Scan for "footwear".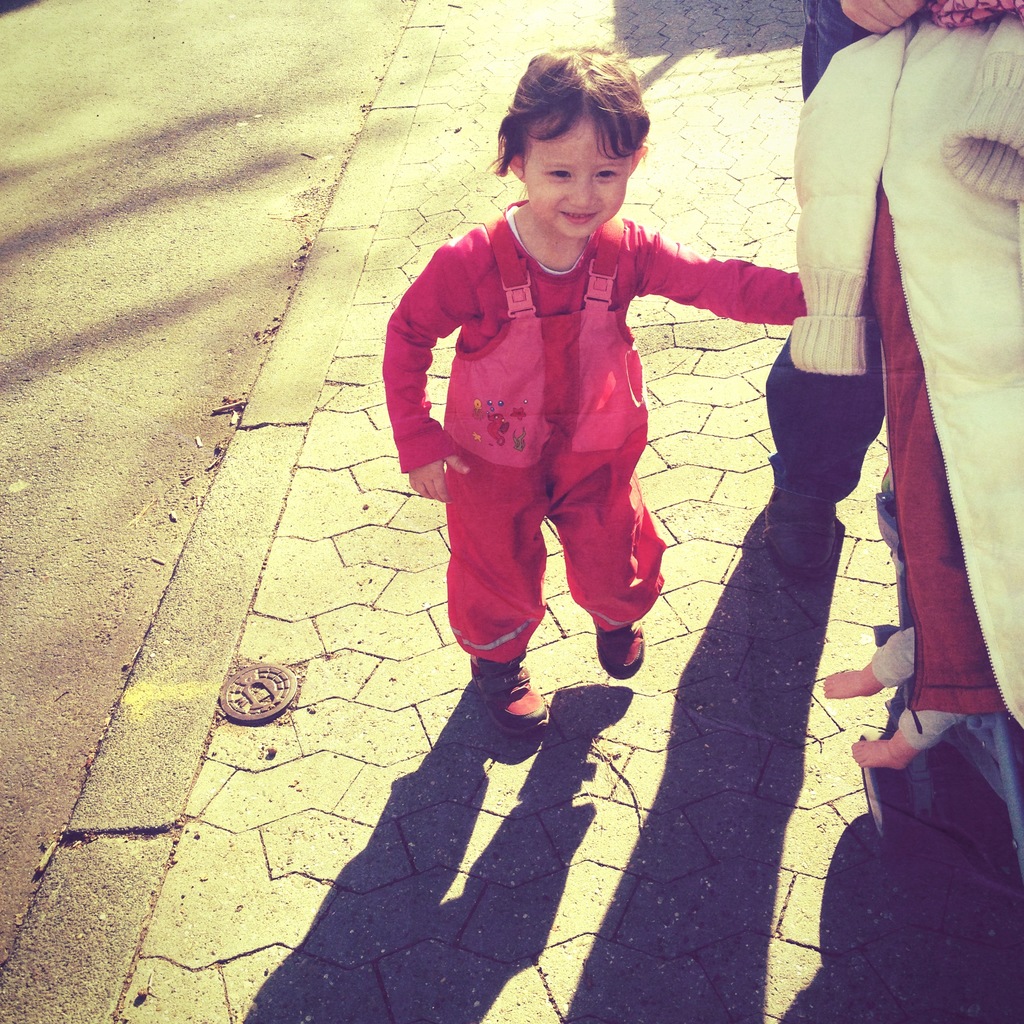
Scan result: <region>465, 646, 557, 745</region>.
